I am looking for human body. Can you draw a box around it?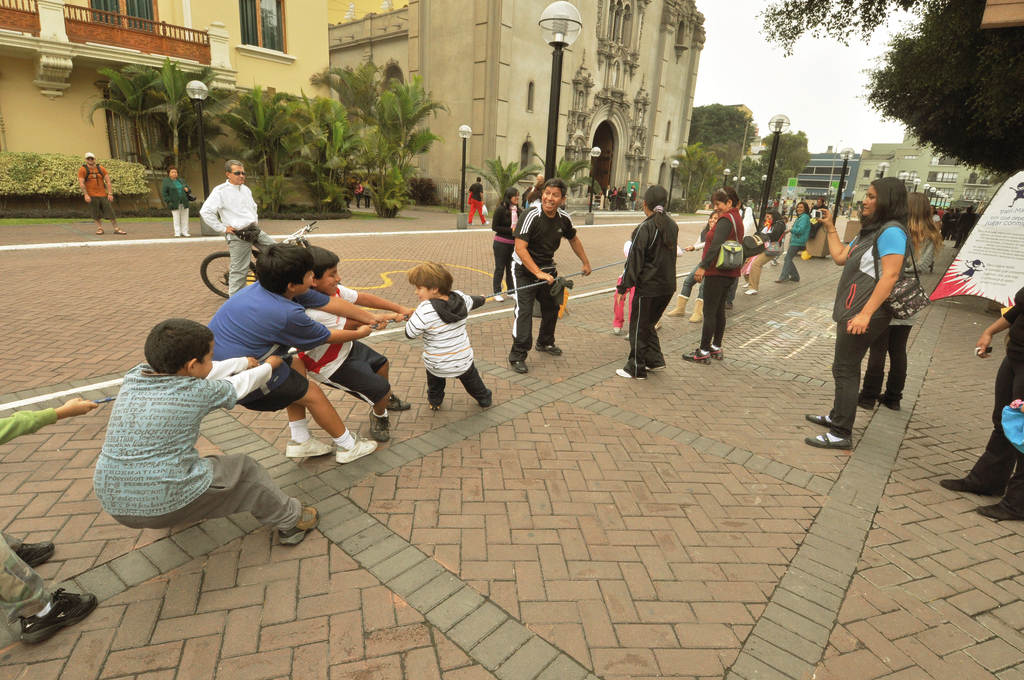
Sure, the bounding box is (left=502, top=177, right=586, bottom=382).
